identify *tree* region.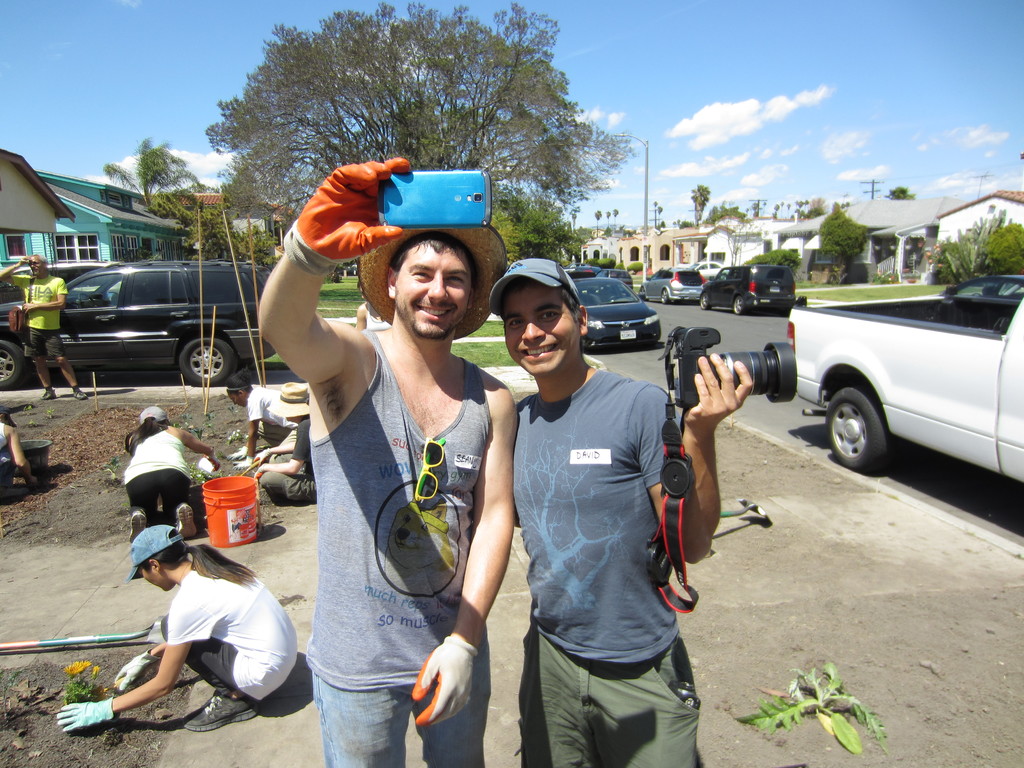
Region: pyautogui.locateOnScreen(885, 188, 914, 204).
